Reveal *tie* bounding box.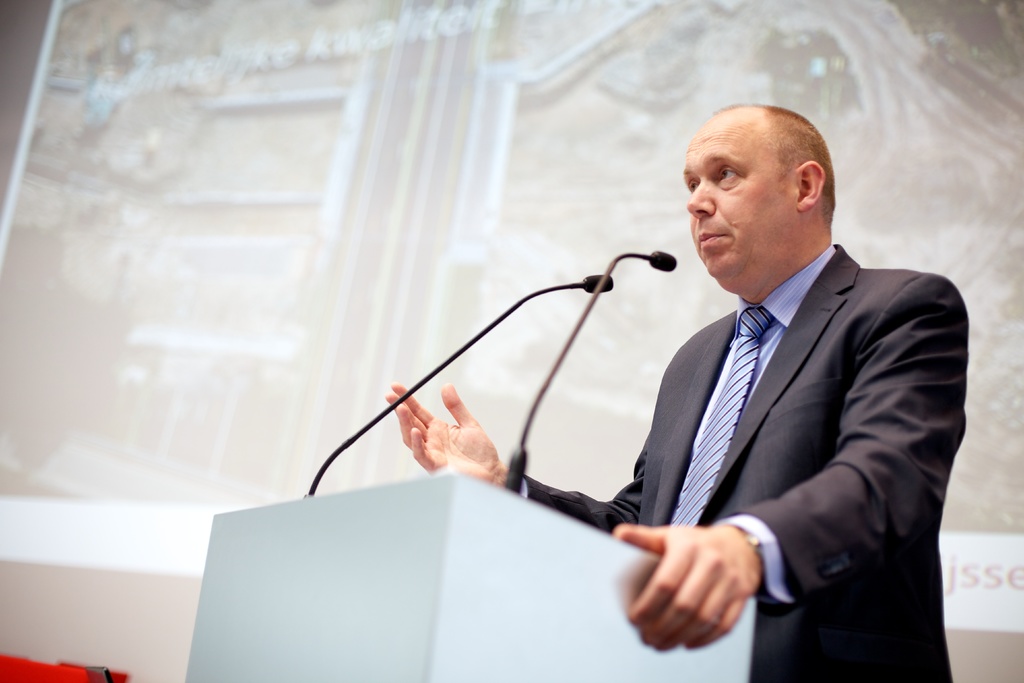
Revealed: 664,305,778,524.
